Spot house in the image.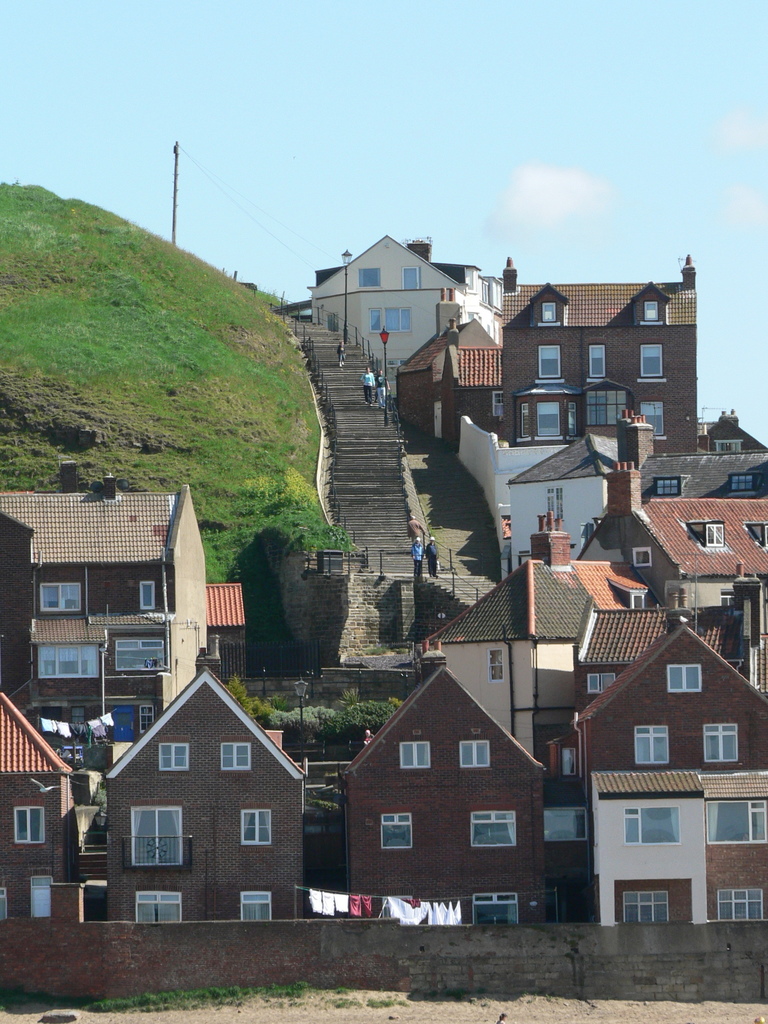
house found at {"left": 696, "top": 406, "right": 767, "bottom": 454}.
